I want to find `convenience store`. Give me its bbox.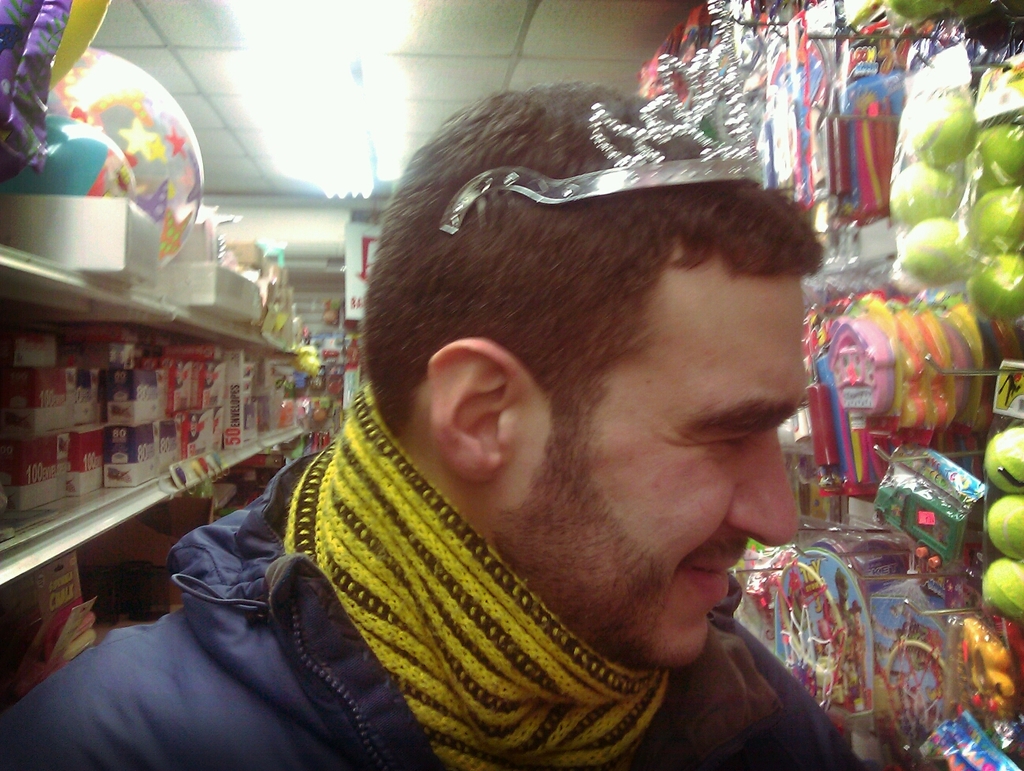
box(0, 0, 1023, 770).
